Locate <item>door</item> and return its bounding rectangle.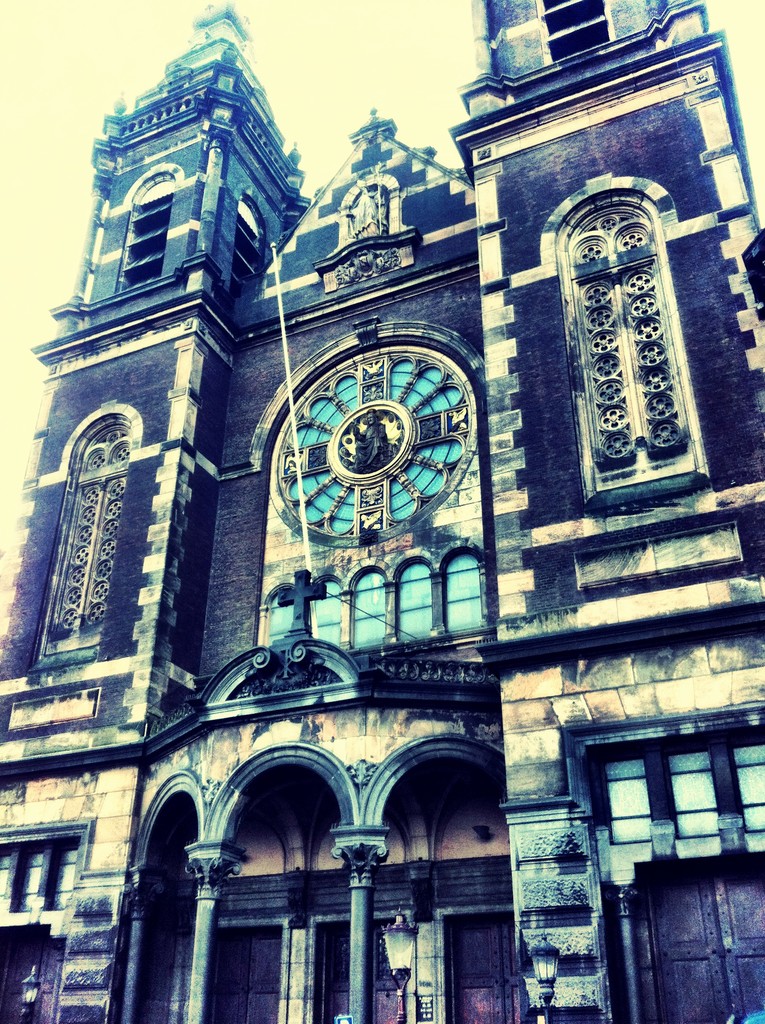
200,927,282,1023.
